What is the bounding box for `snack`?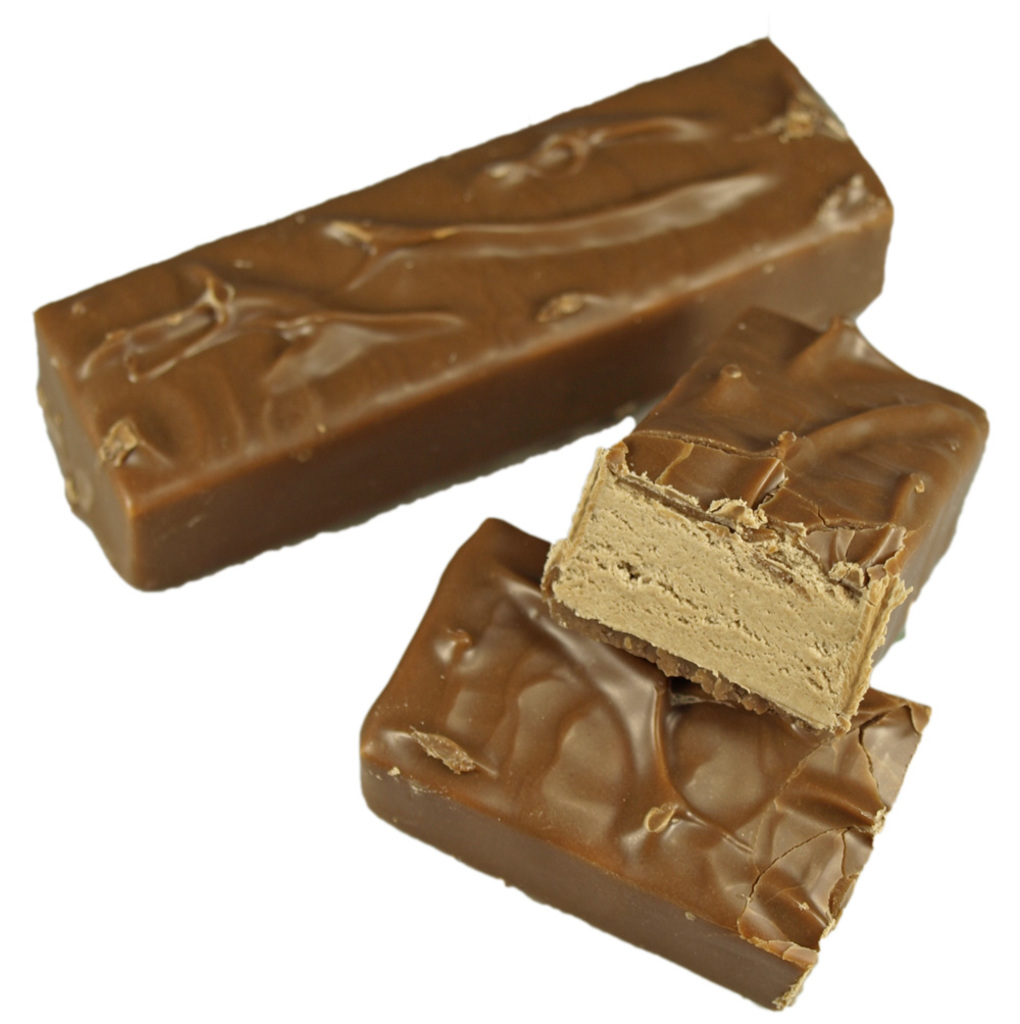
<region>363, 517, 936, 1011</region>.
